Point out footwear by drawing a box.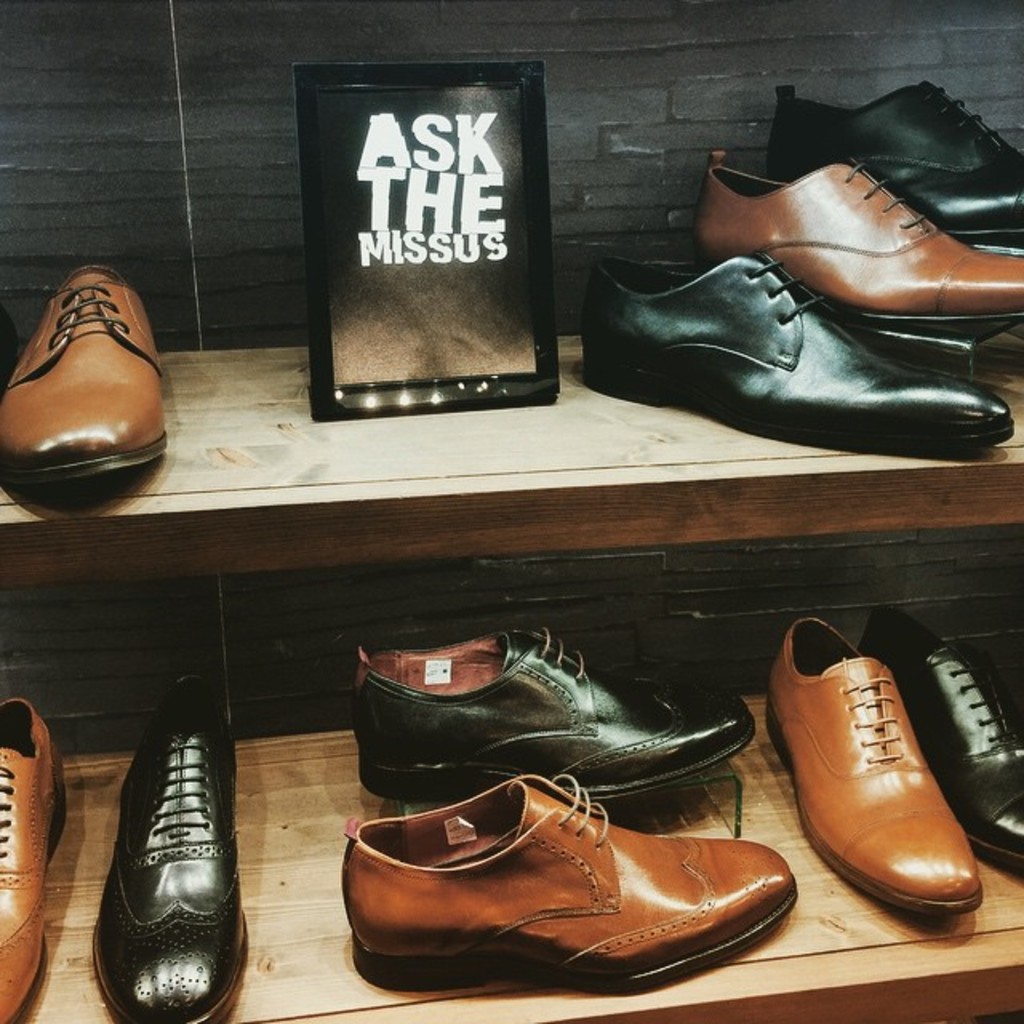
(x1=691, y1=160, x2=1022, y2=318).
